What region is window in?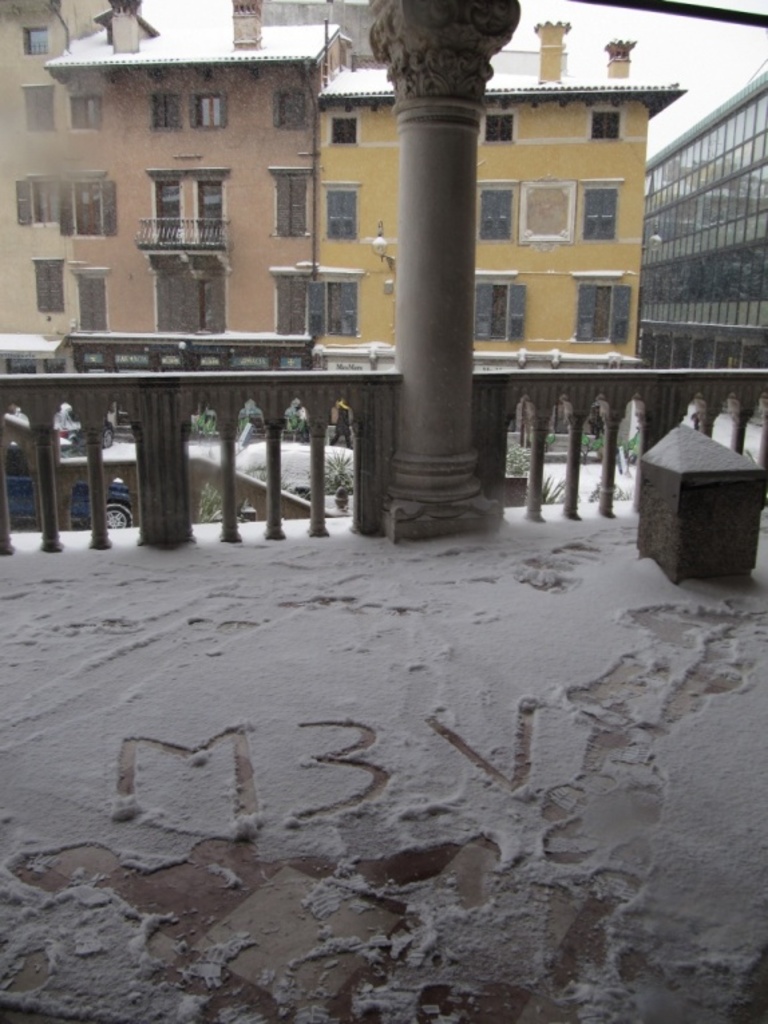
<bbox>68, 92, 102, 129</bbox>.
